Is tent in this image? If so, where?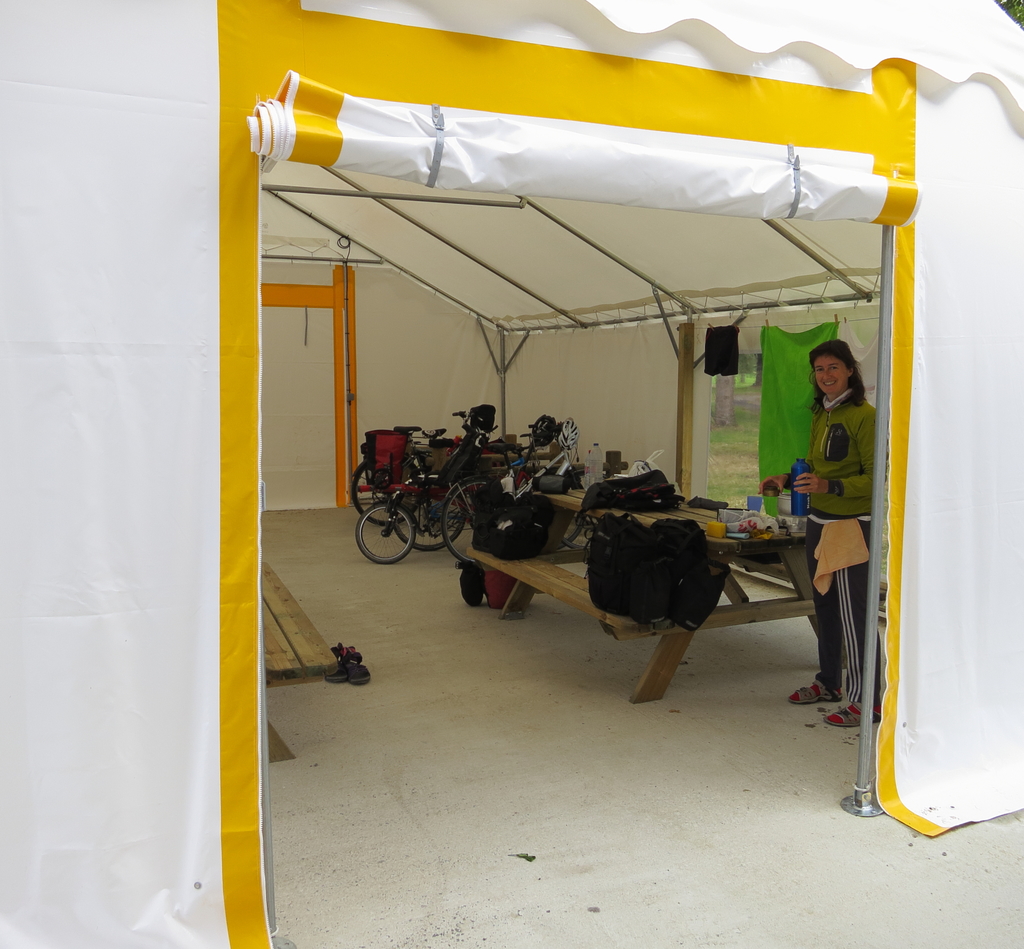
Yes, at rect(0, 0, 1023, 948).
